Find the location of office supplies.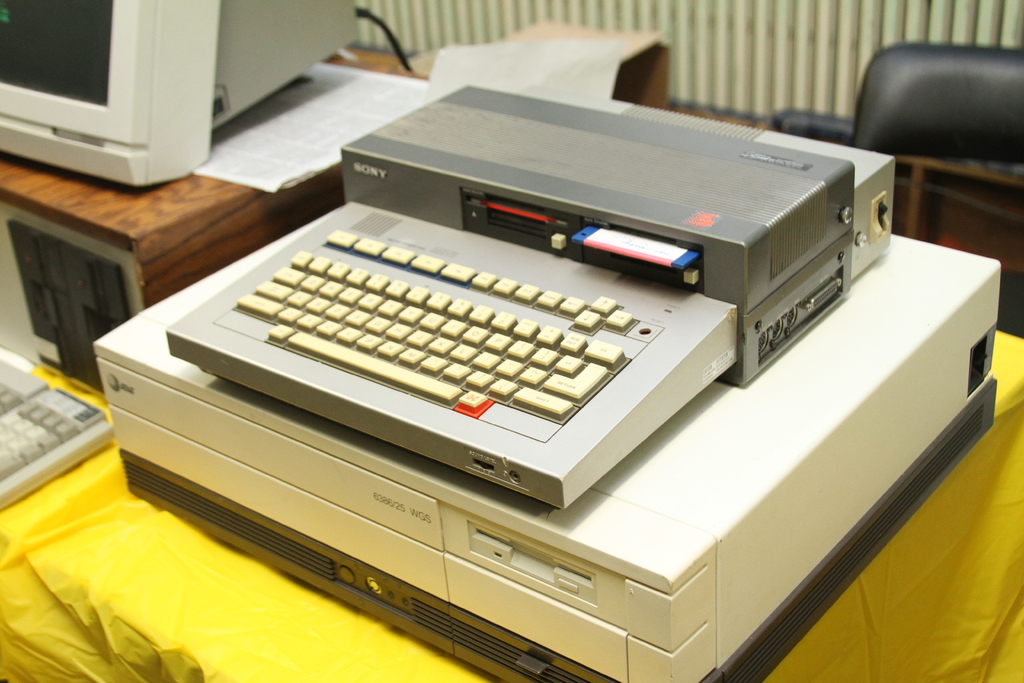
Location: detection(3, 0, 365, 185).
